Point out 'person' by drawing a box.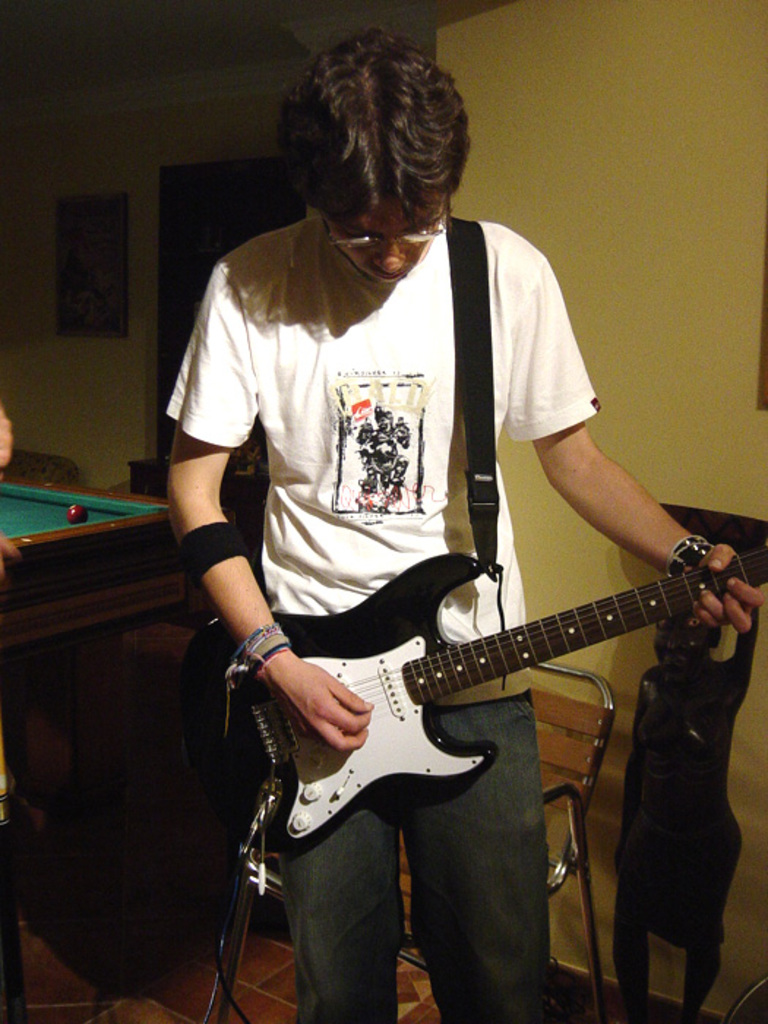
[162,25,765,1023].
